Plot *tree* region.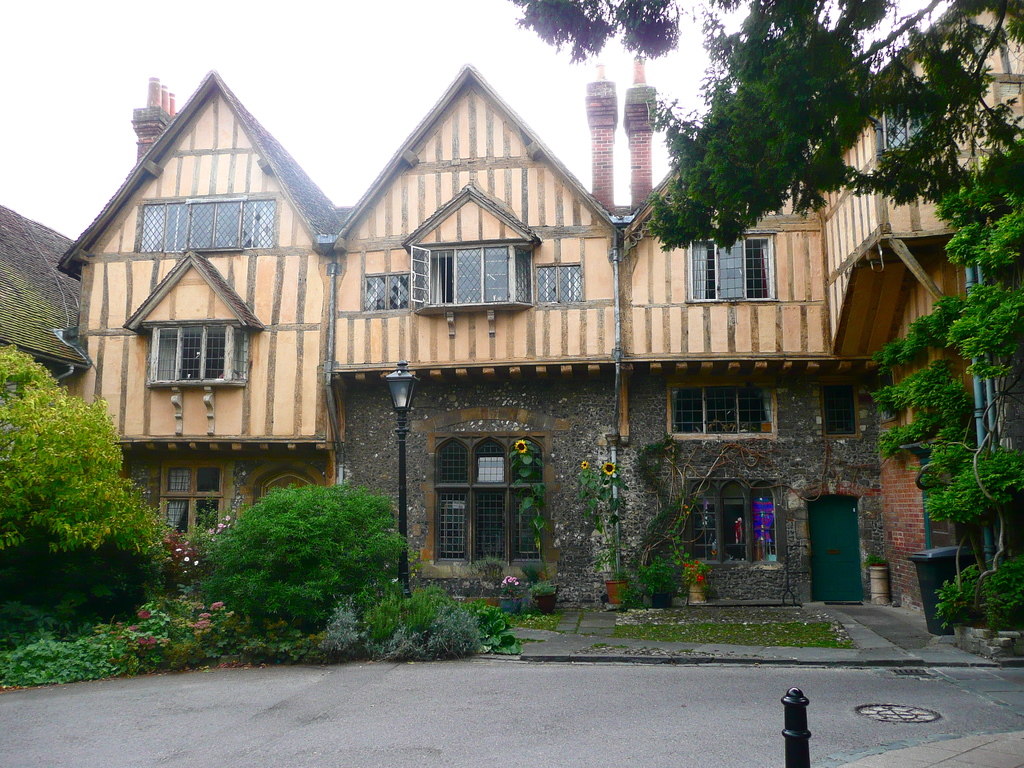
Plotted at 511 0 1023 252.
